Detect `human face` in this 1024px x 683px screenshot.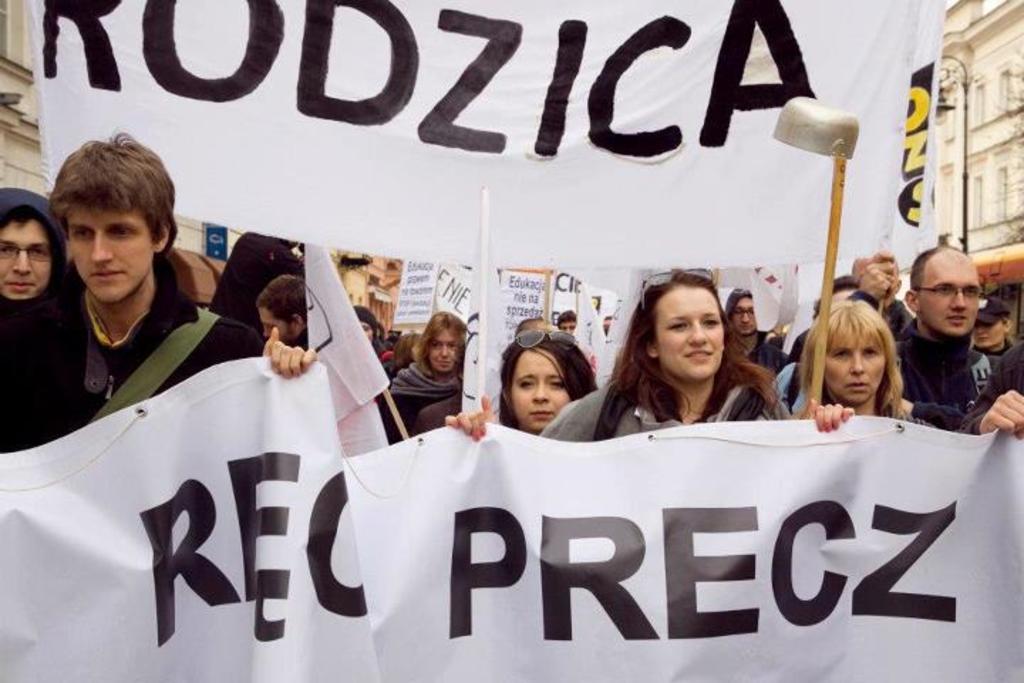
Detection: [656,287,724,377].
